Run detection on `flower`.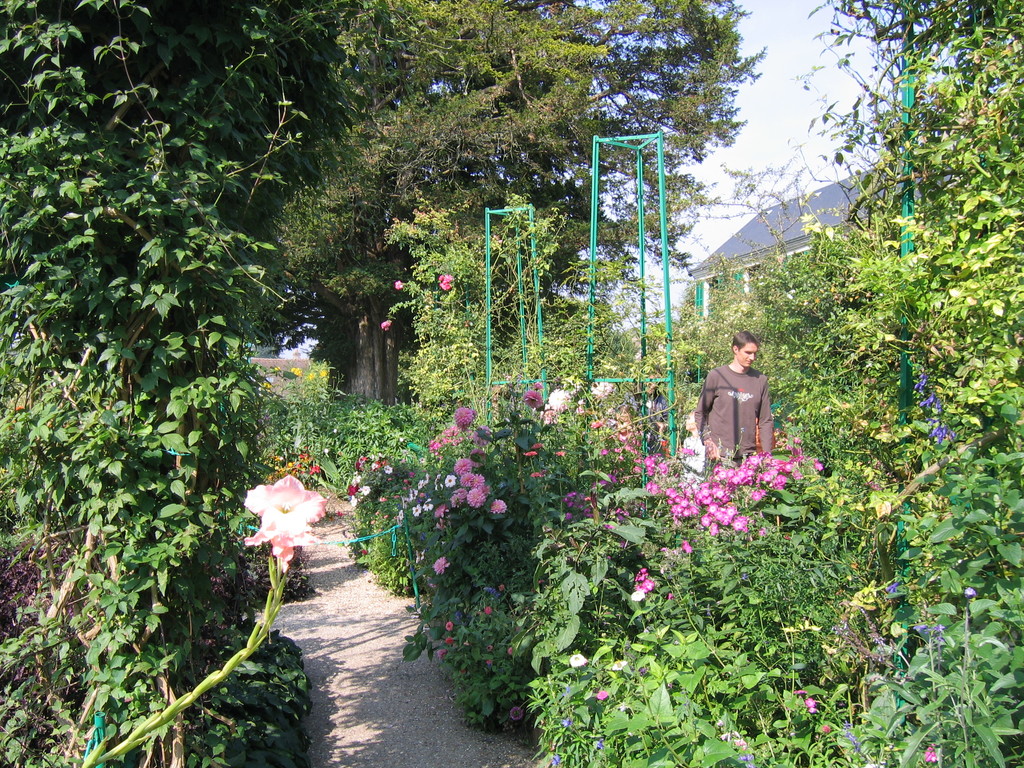
Result: <bbox>429, 508, 449, 521</bbox>.
